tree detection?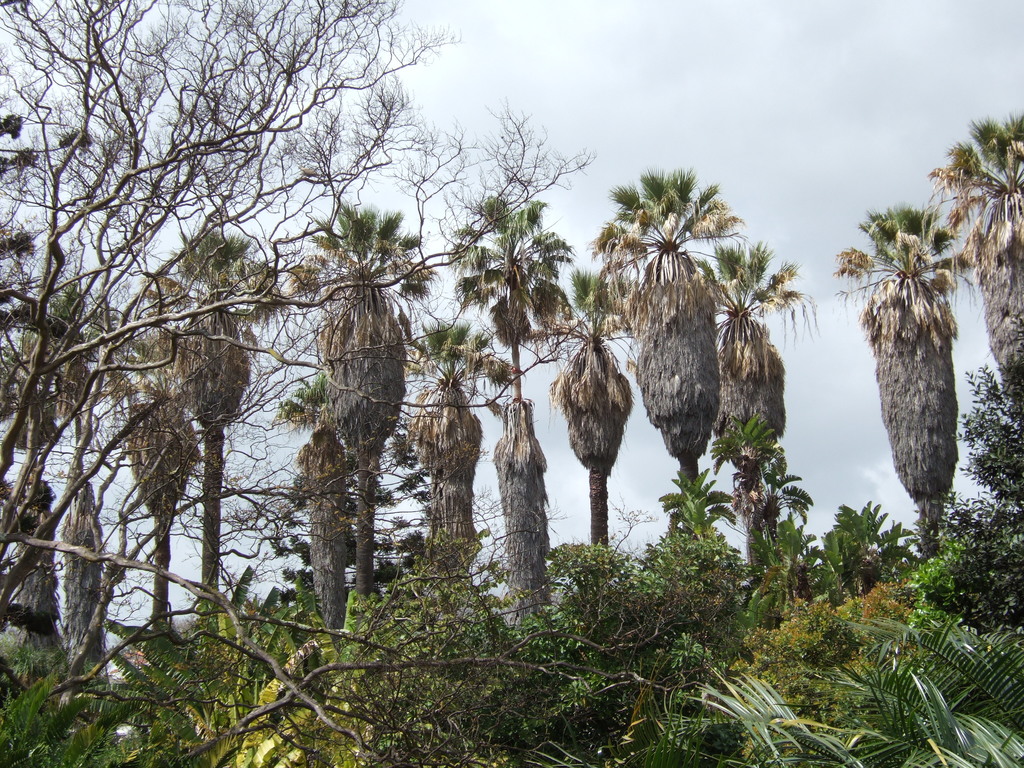
(0,0,612,767)
